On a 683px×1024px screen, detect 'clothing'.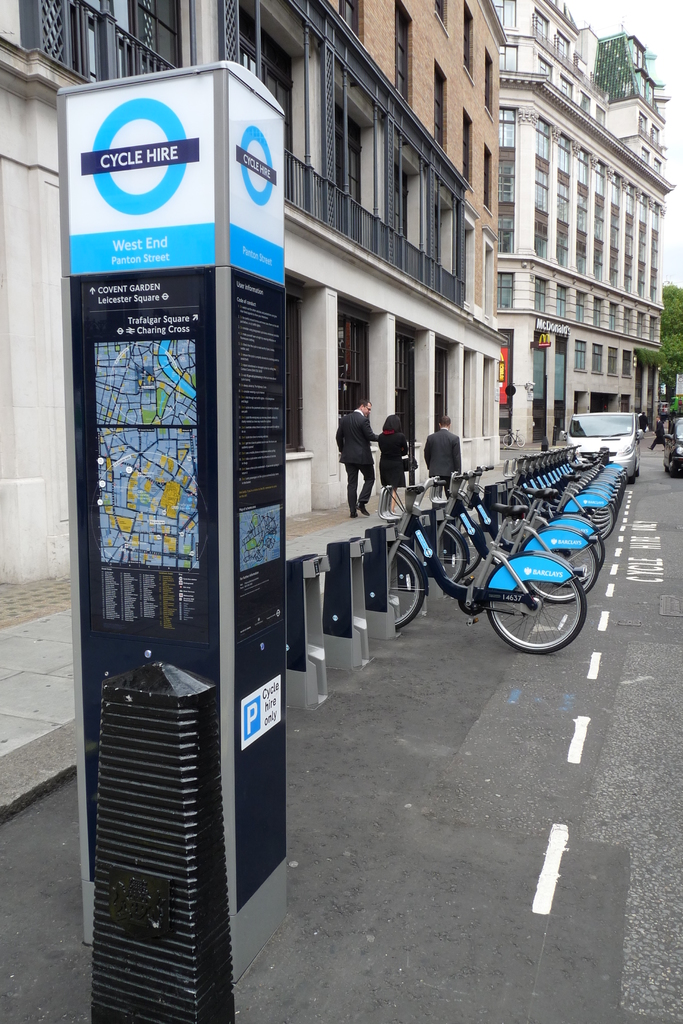
x1=429, y1=428, x2=463, y2=488.
